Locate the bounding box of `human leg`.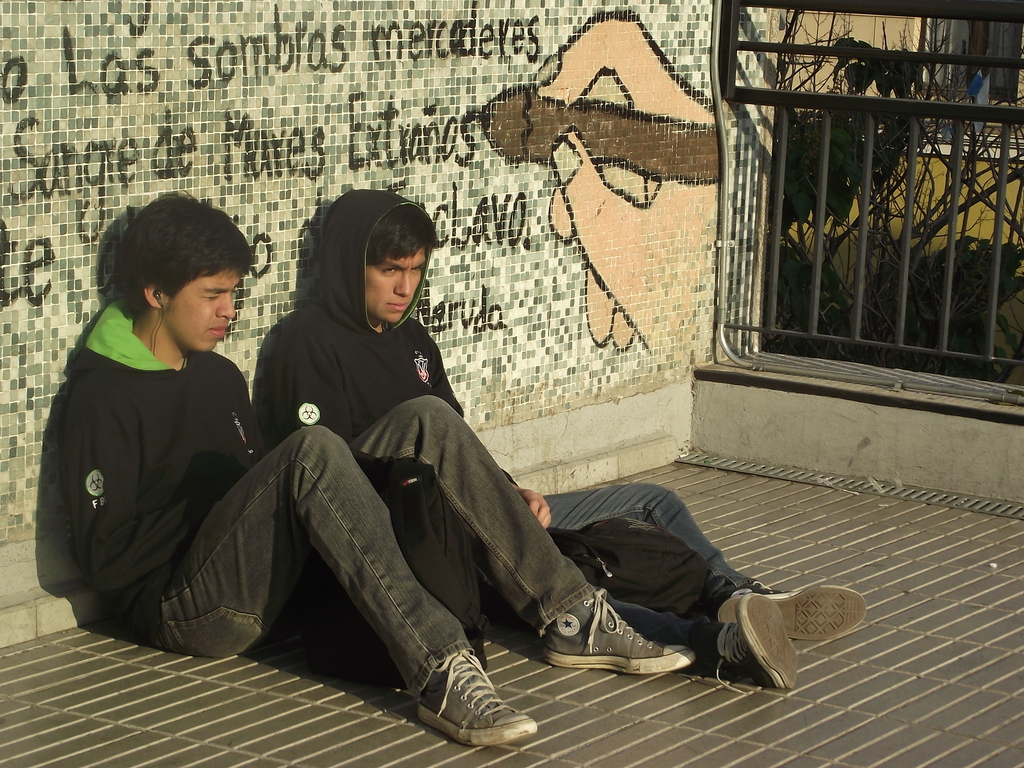
Bounding box: box=[186, 429, 542, 741].
